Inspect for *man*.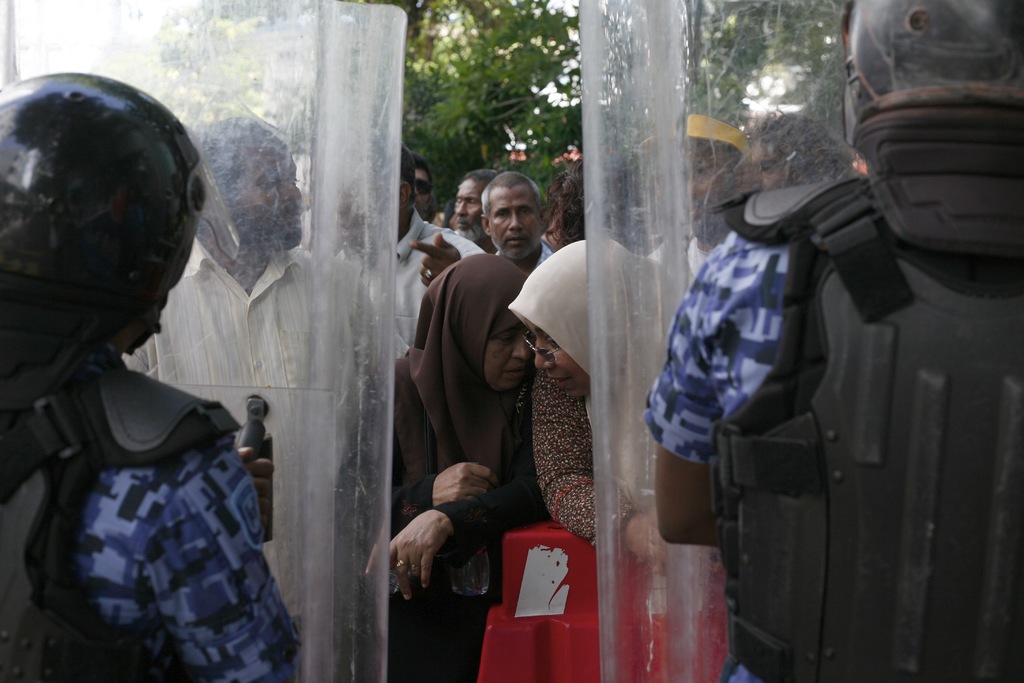
Inspection: 481 181 567 276.
